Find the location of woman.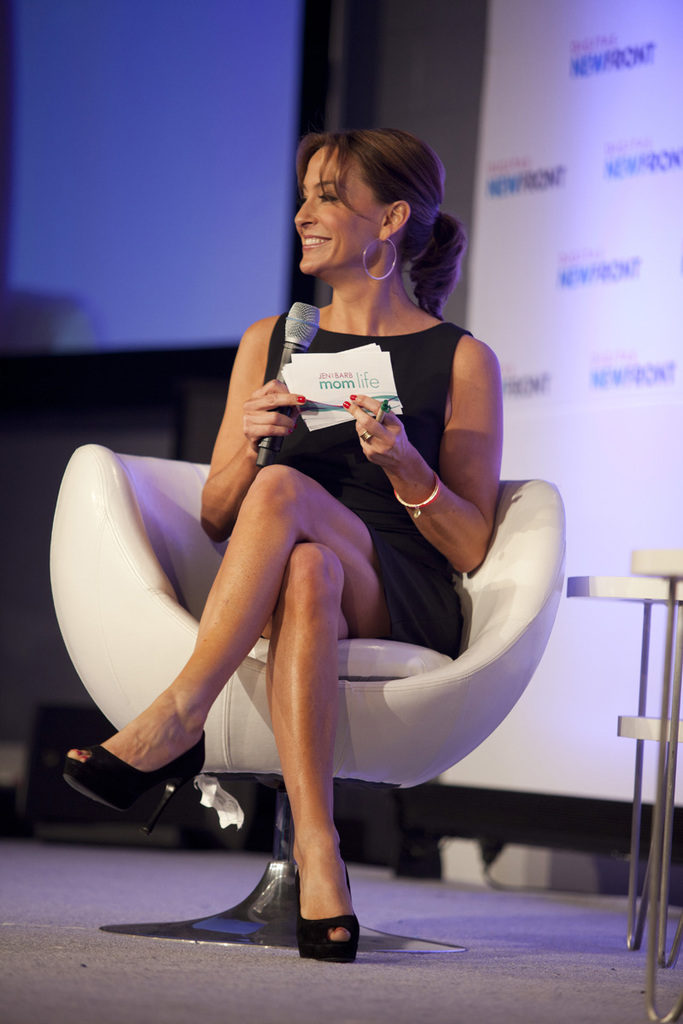
Location: 115,130,515,961.
